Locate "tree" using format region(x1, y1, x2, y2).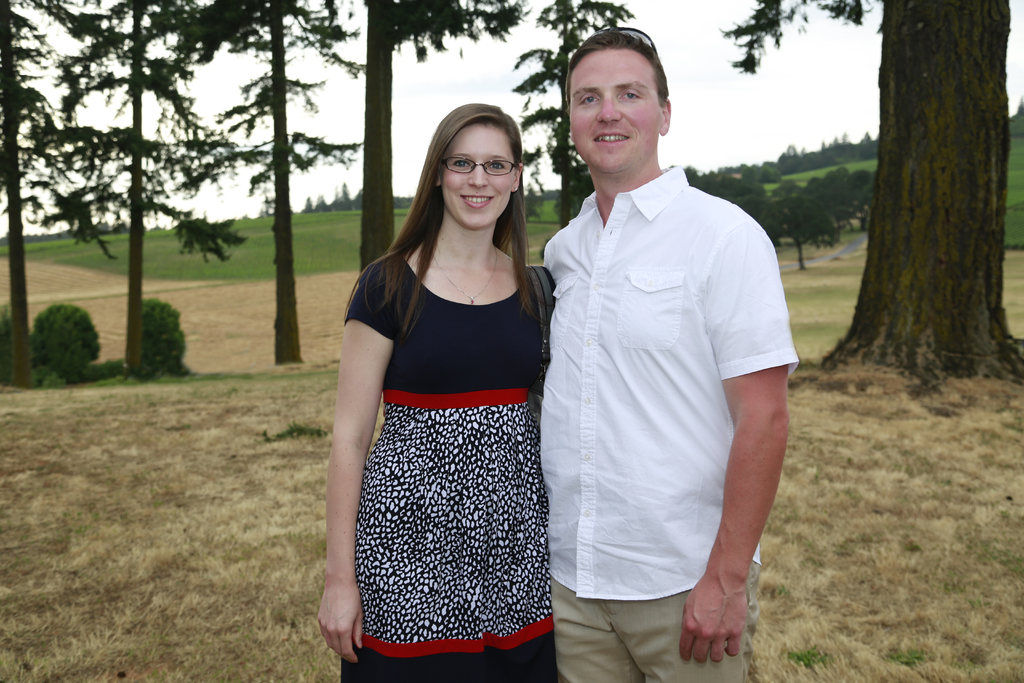
region(360, 0, 524, 290).
